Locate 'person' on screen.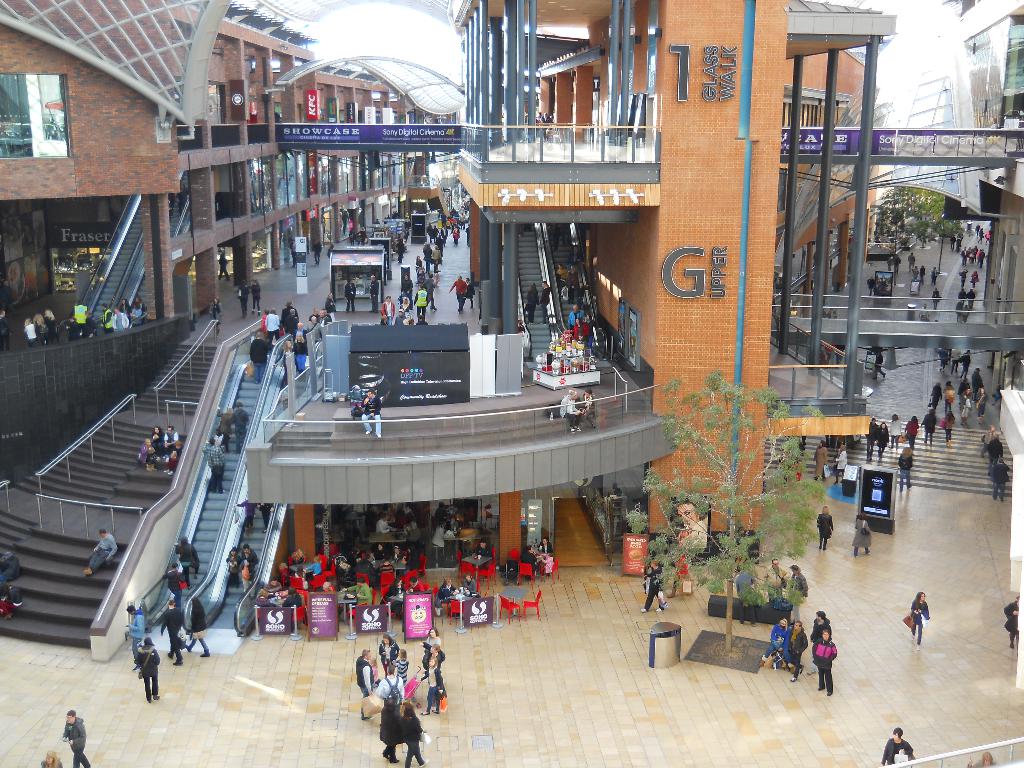
On screen at crop(396, 237, 406, 265).
